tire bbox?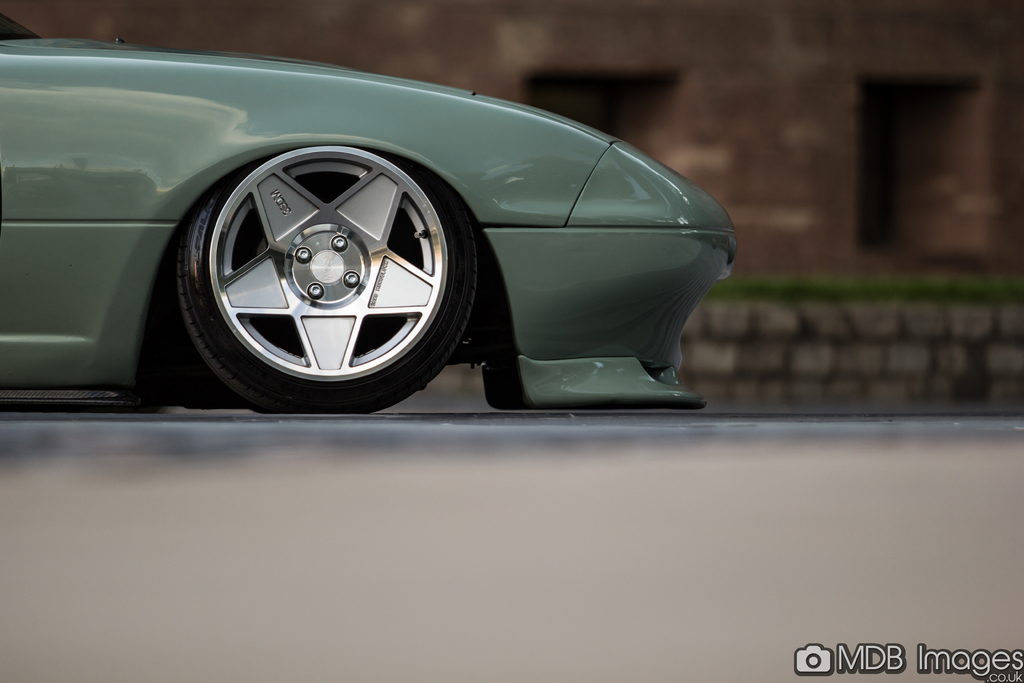
rect(157, 140, 490, 419)
